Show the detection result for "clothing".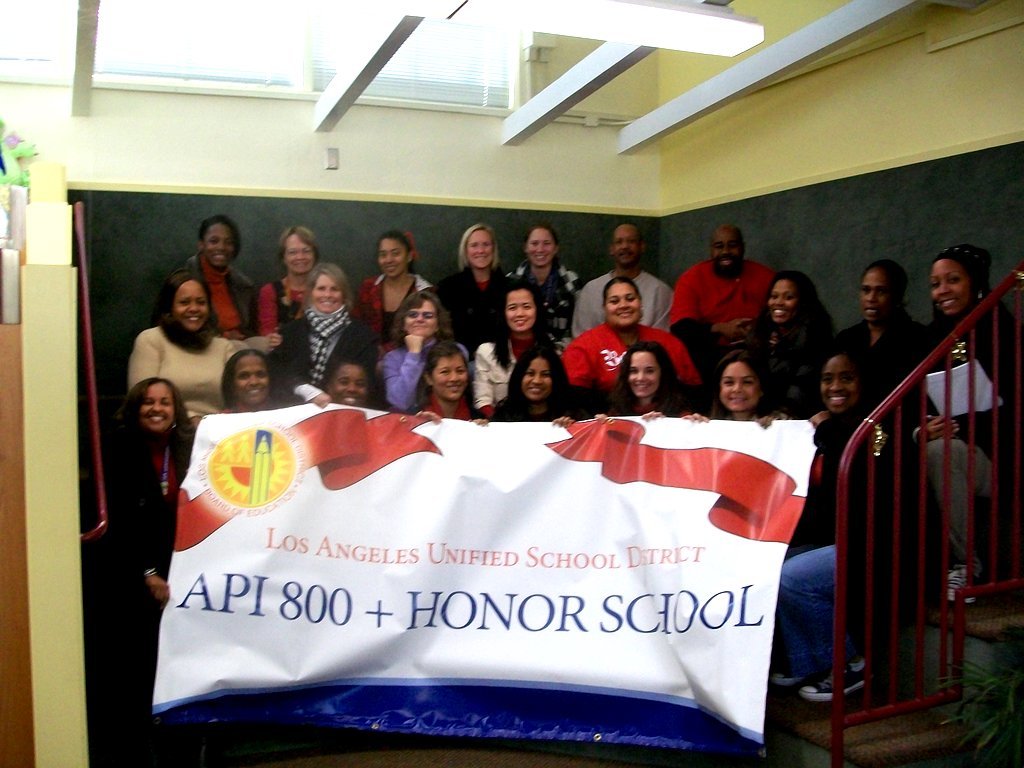
bbox(773, 534, 863, 669).
